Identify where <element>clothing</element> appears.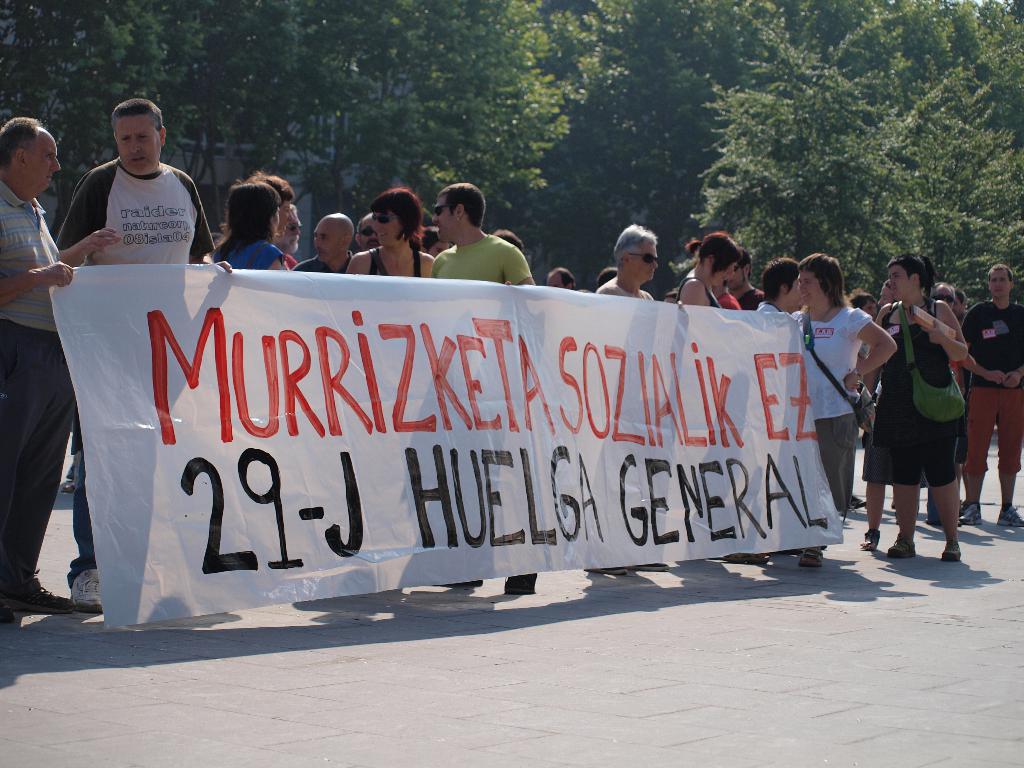
Appears at [787,301,868,518].
